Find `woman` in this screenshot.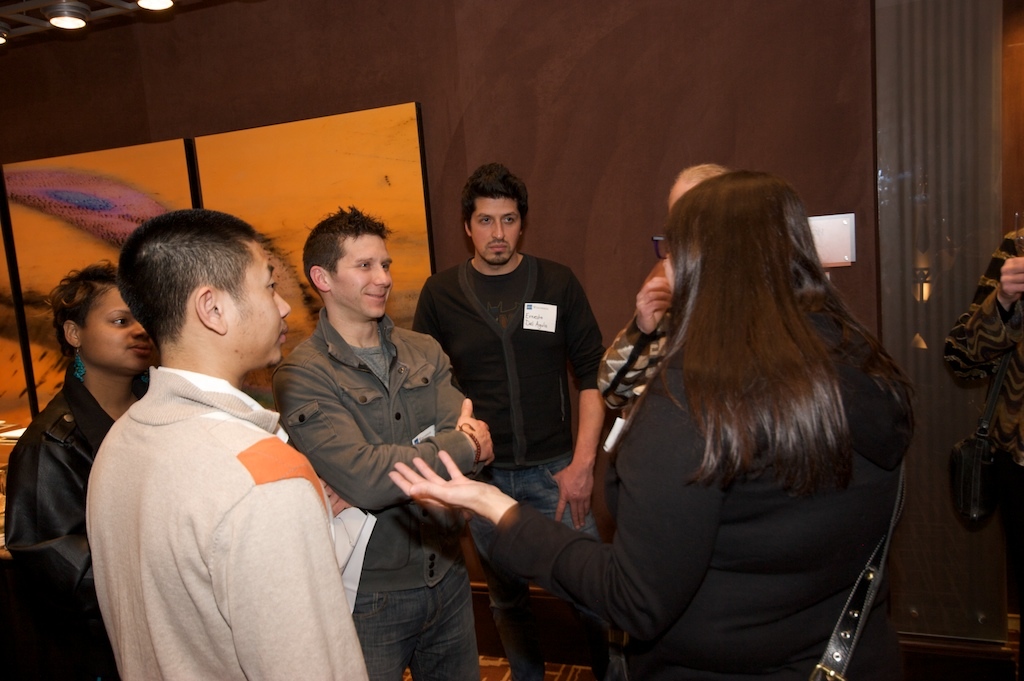
The bounding box for `woman` is rect(463, 139, 947, 669).
